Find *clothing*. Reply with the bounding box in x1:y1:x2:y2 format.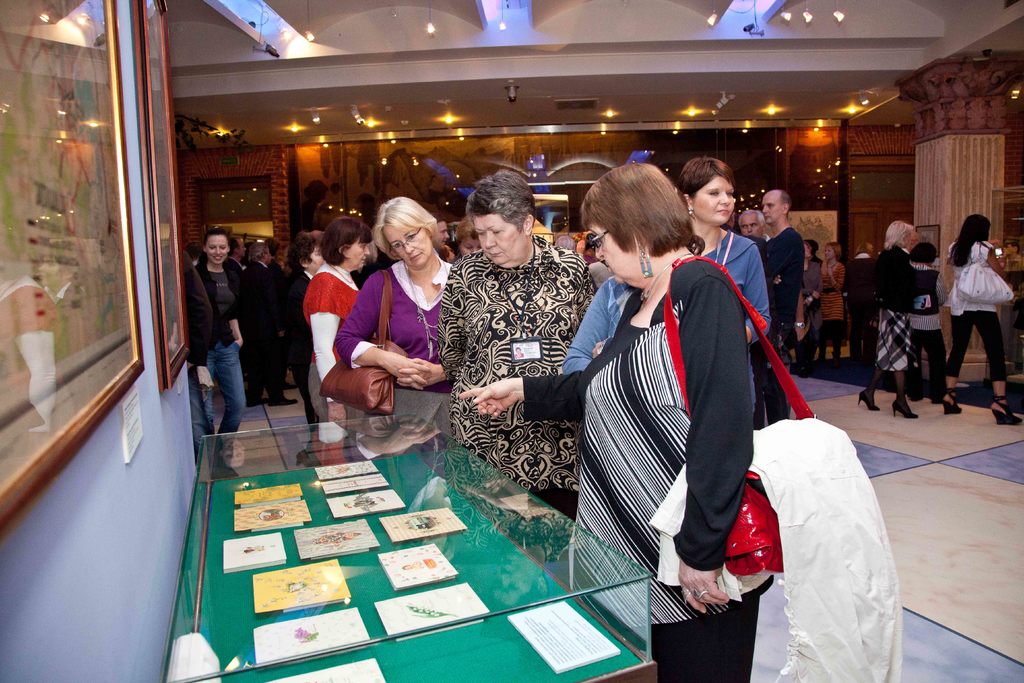
287:274:318:399.
